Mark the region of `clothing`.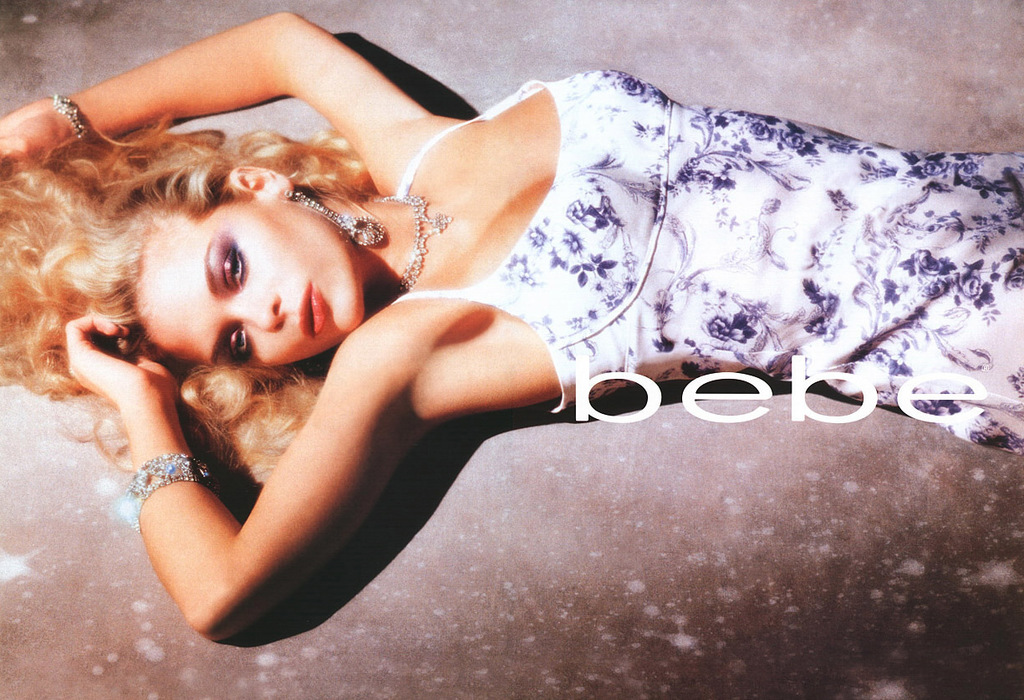
Region: bbox=(390, 70, 1023, 457).
